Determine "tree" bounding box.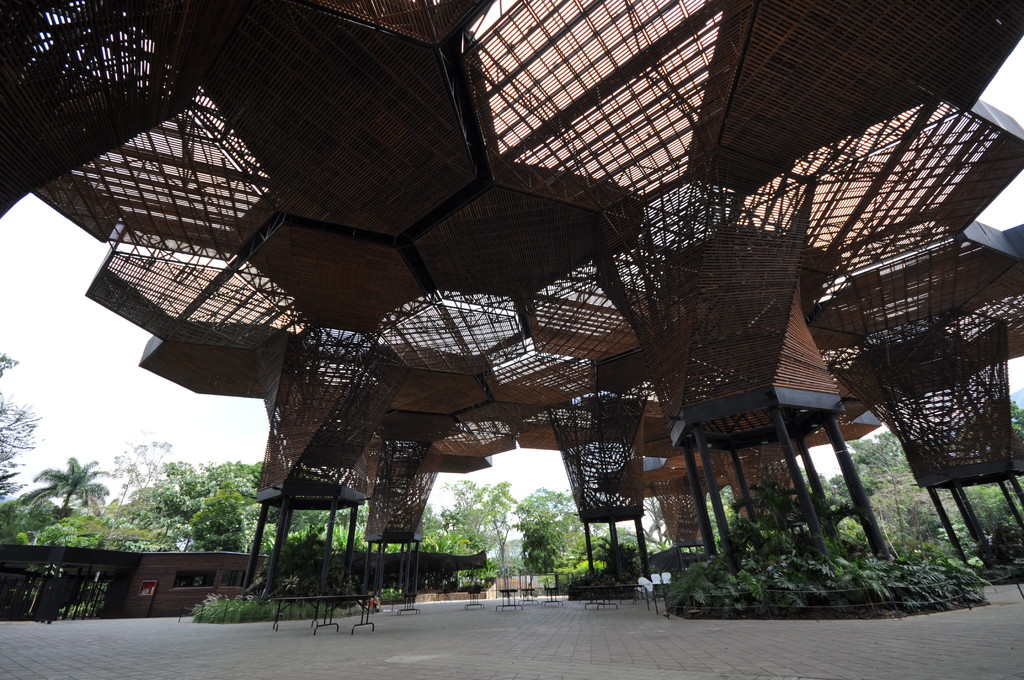
Determined: select_region(825, 455, 871, 523).
